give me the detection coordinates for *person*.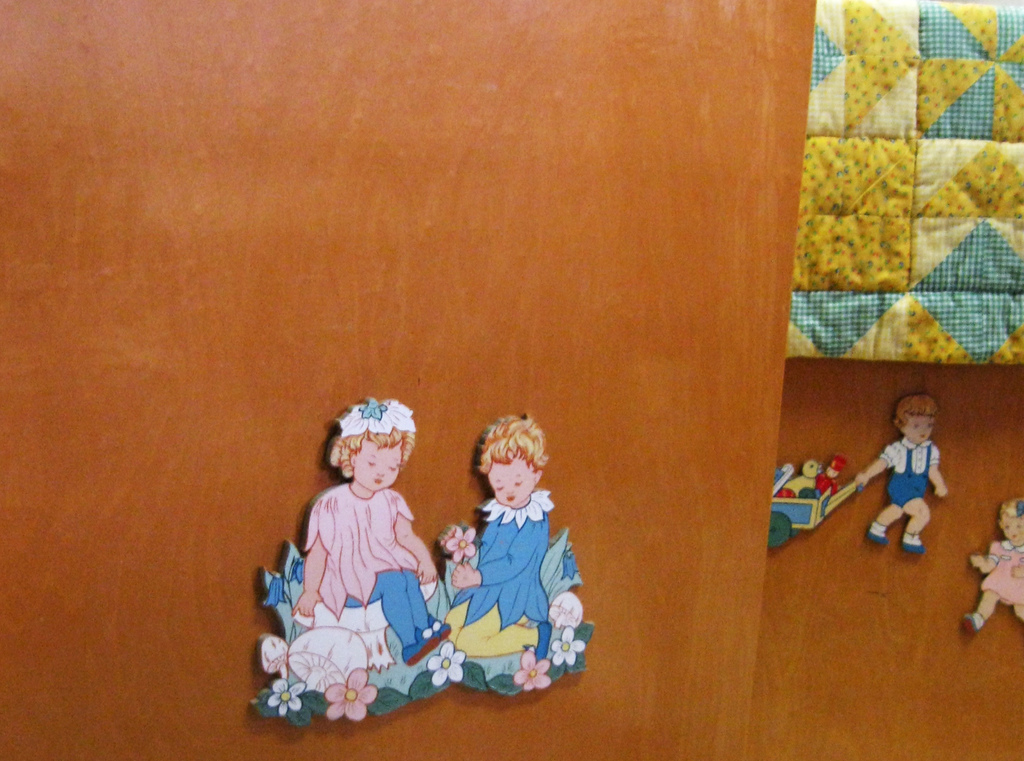
pyautogui.locateOnScreen(291, 400, 451, 671).
